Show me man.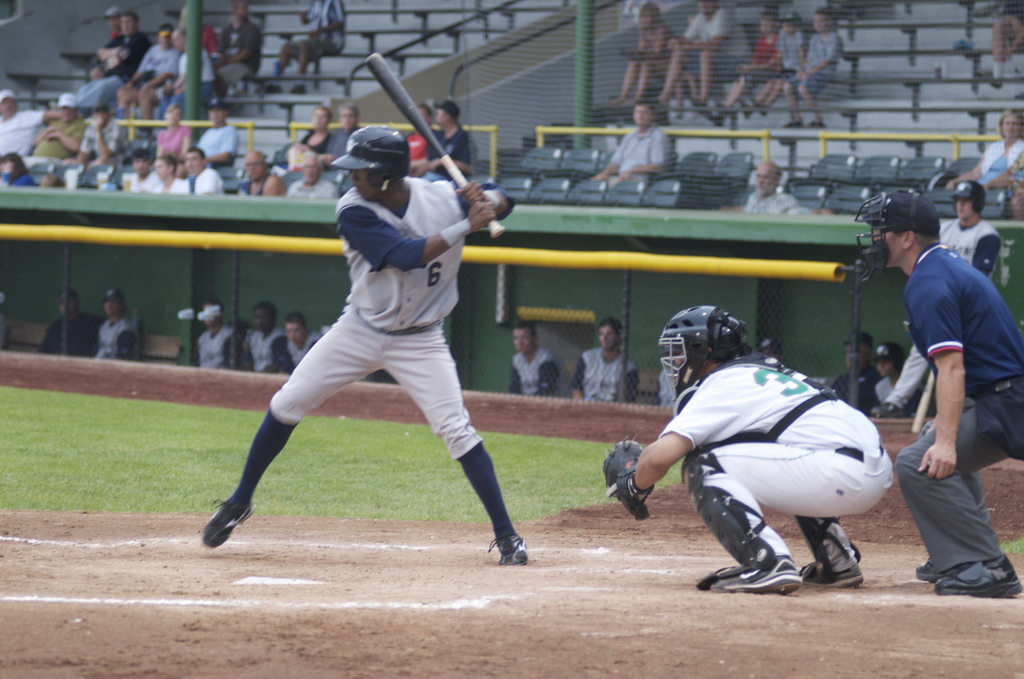
man is here: locate(879, 336, 904, 411).
